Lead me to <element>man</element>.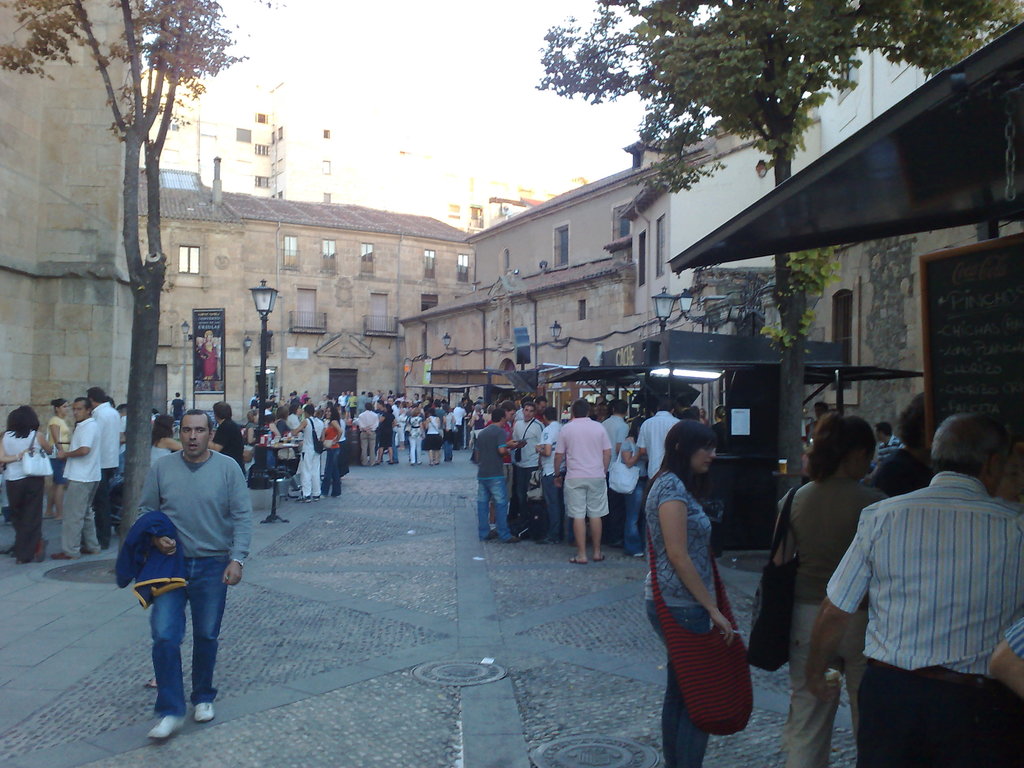
Lead to 502, 401, 515, 444.
